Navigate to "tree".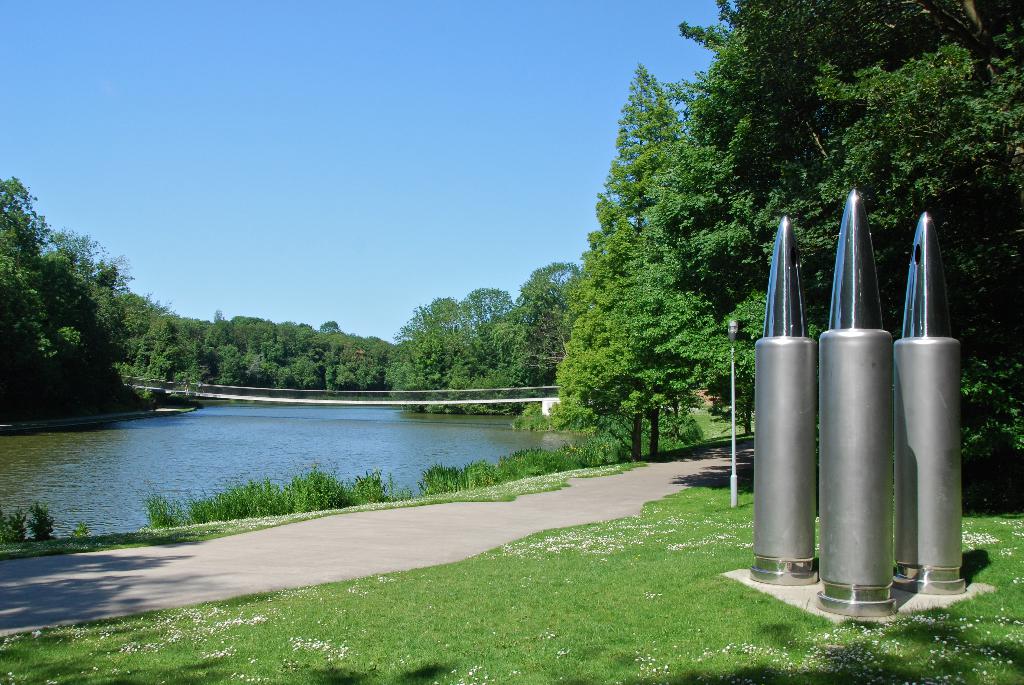
Navigation target: <bbox>318, 321, 344, 364</bbox>.
